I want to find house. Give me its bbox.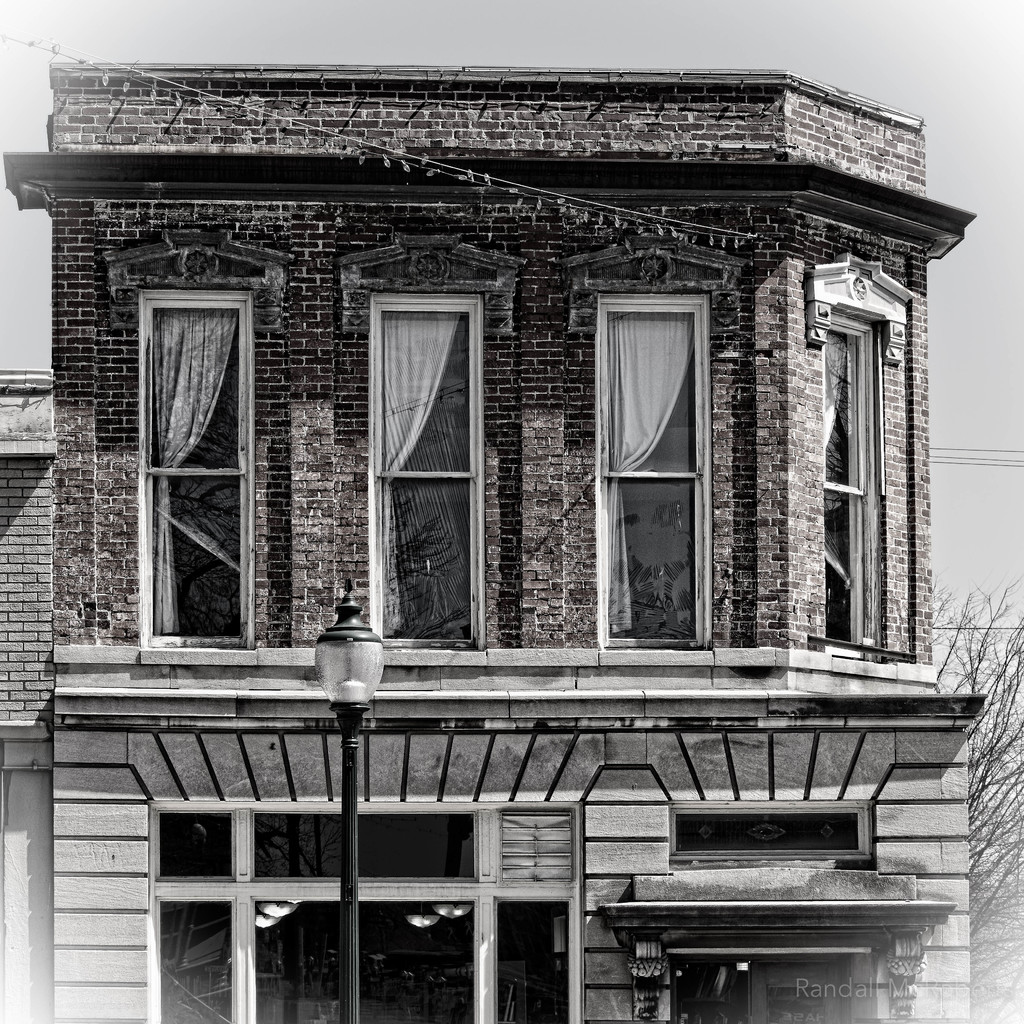
(0,60,996,1023).
